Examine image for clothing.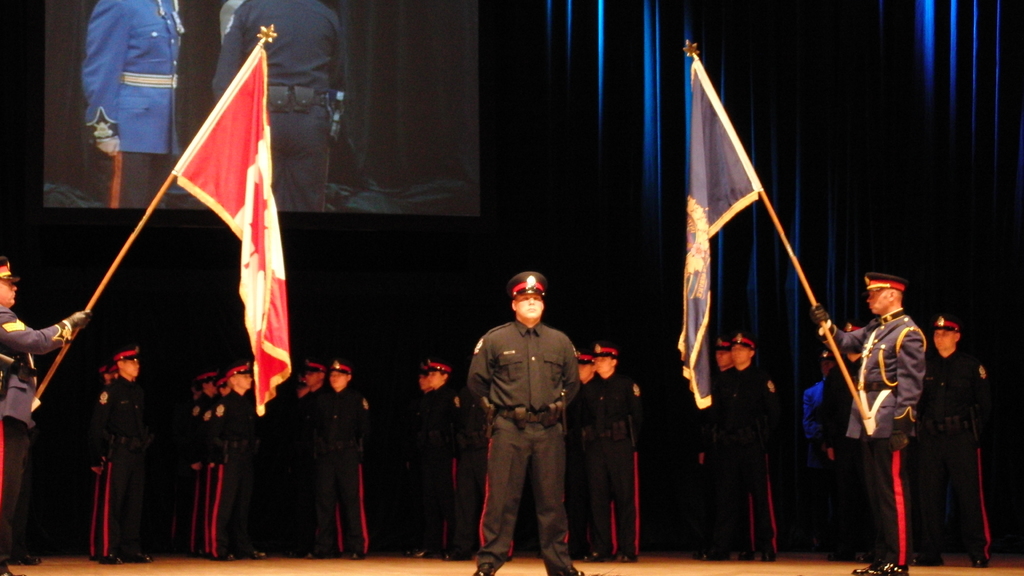
Examination result: [324, 386, 374, 555].
